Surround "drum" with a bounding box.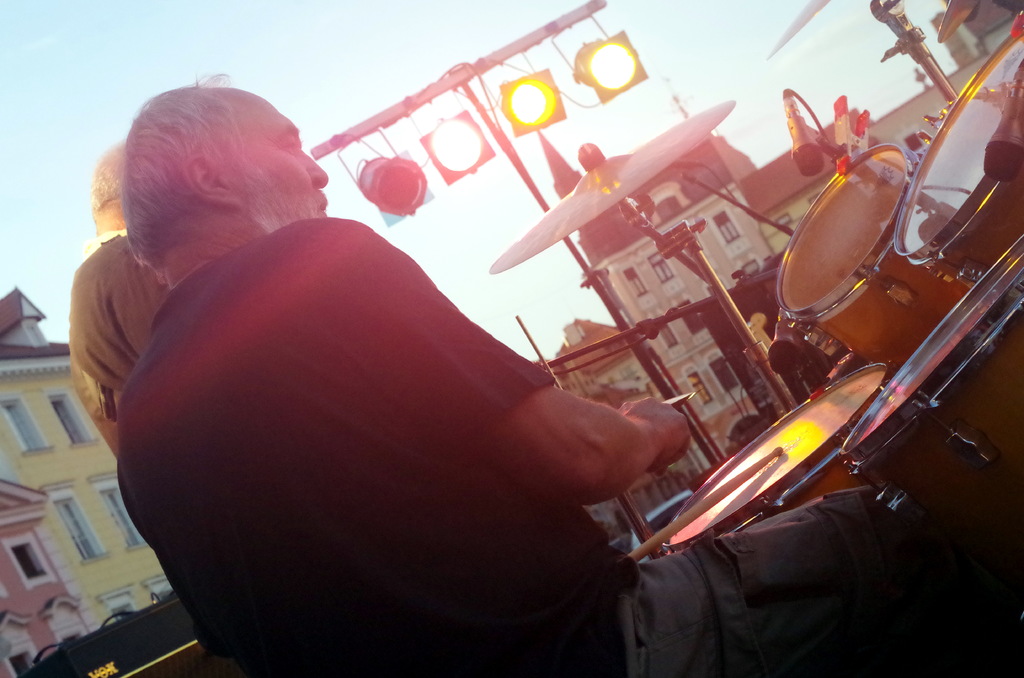
{"x1": 899, "y1": 29, "x2": 1023, "y2": 261}.
